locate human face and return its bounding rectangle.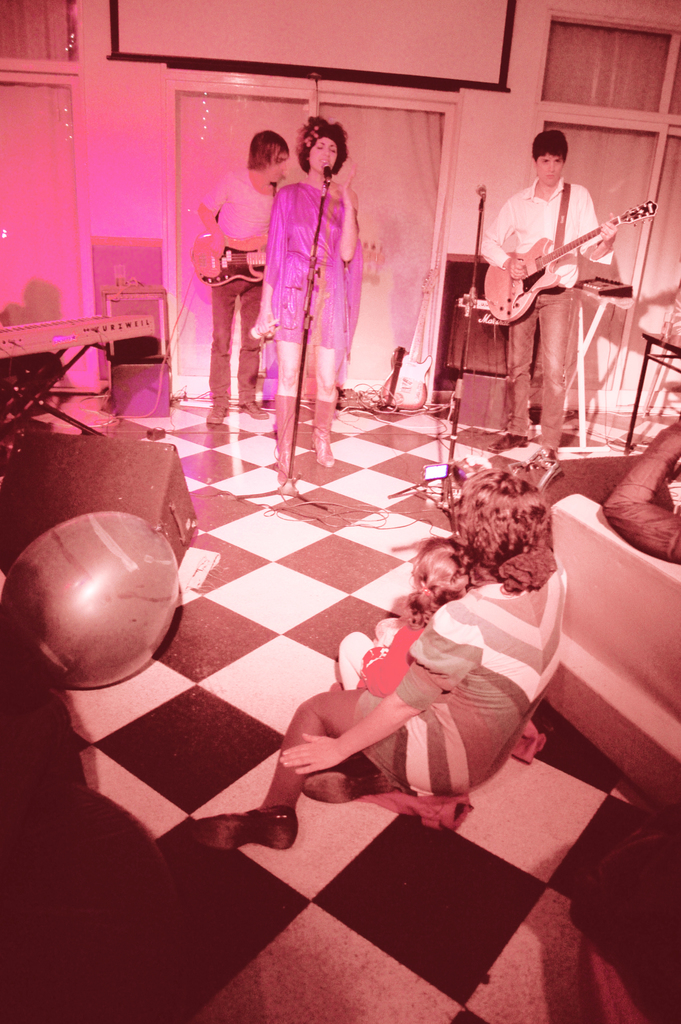
(532,149,569,184).
